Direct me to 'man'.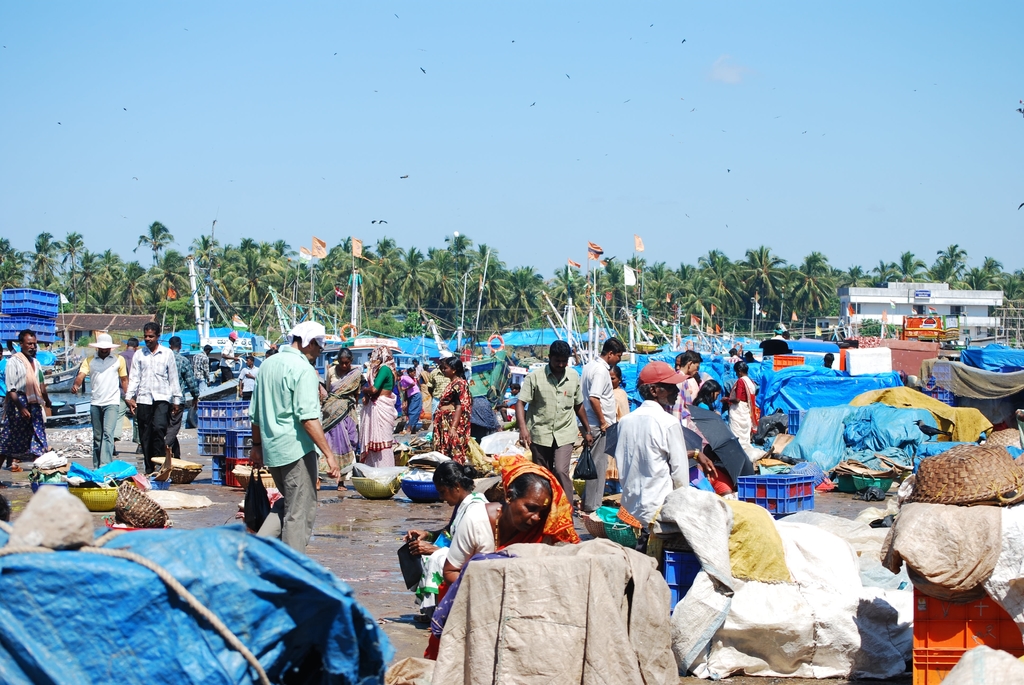
Direction: region(612, 359, 695, 528).
